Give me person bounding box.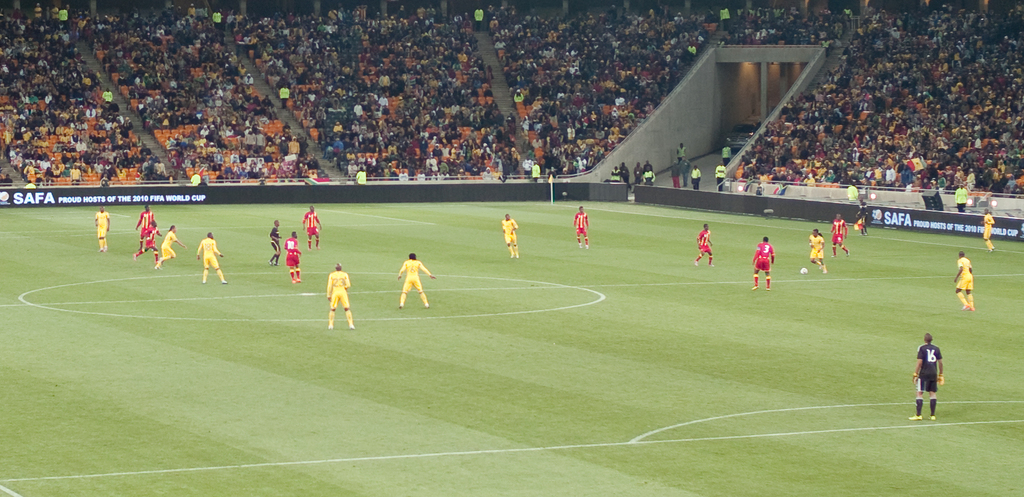
270,221,283,270.
